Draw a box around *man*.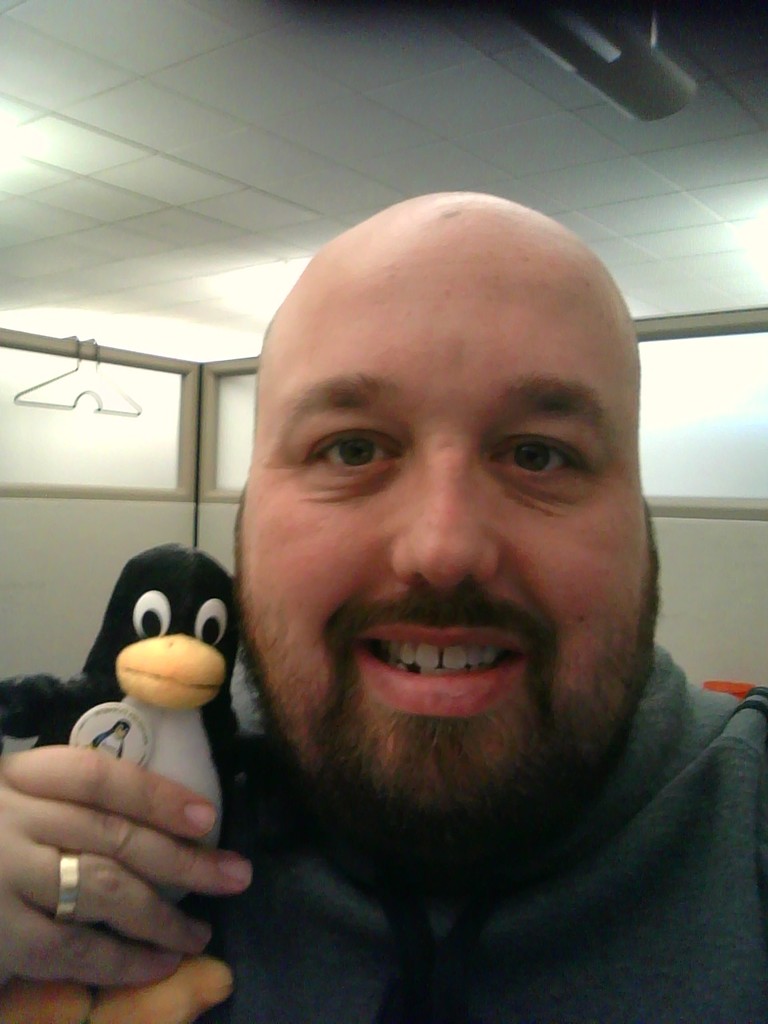
x1=93 y1=173 x2=767 y2=1021.
